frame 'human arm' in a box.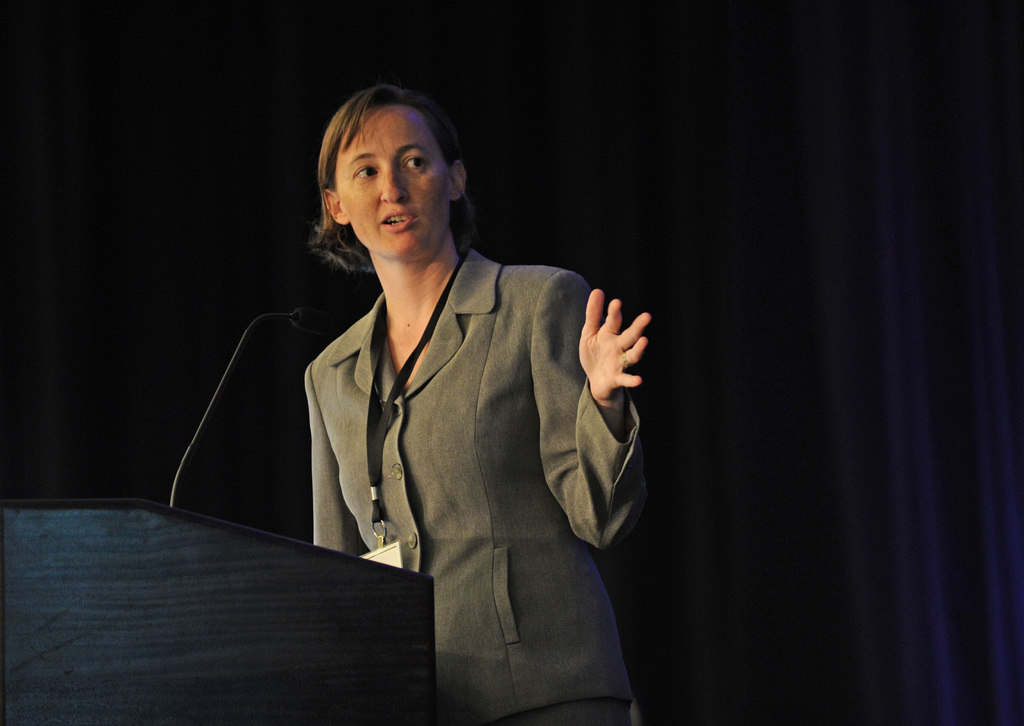
bbox(548, 286, 649, 574).
